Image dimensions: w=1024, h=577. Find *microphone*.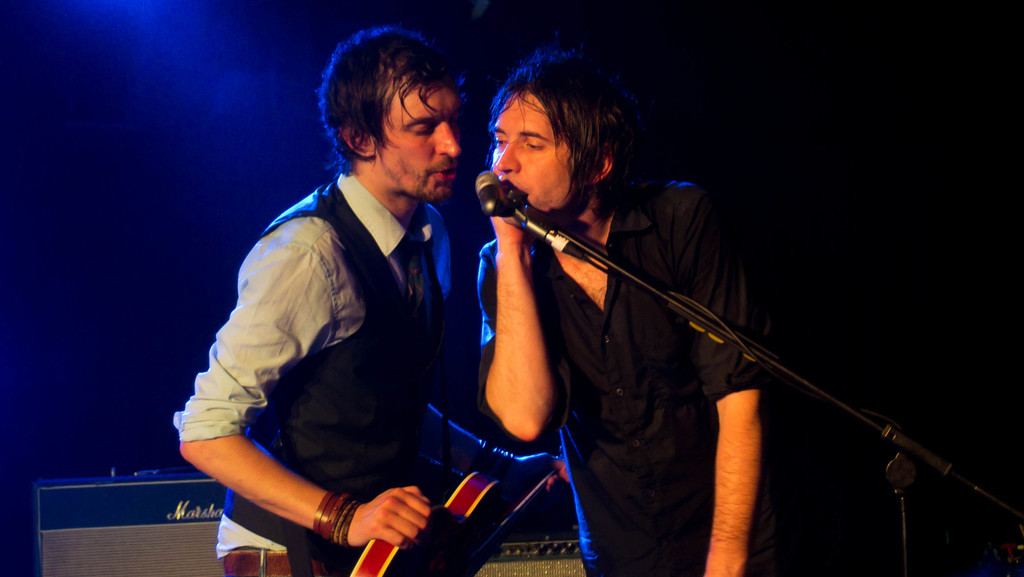
detection(476, 172, 506, 213).
